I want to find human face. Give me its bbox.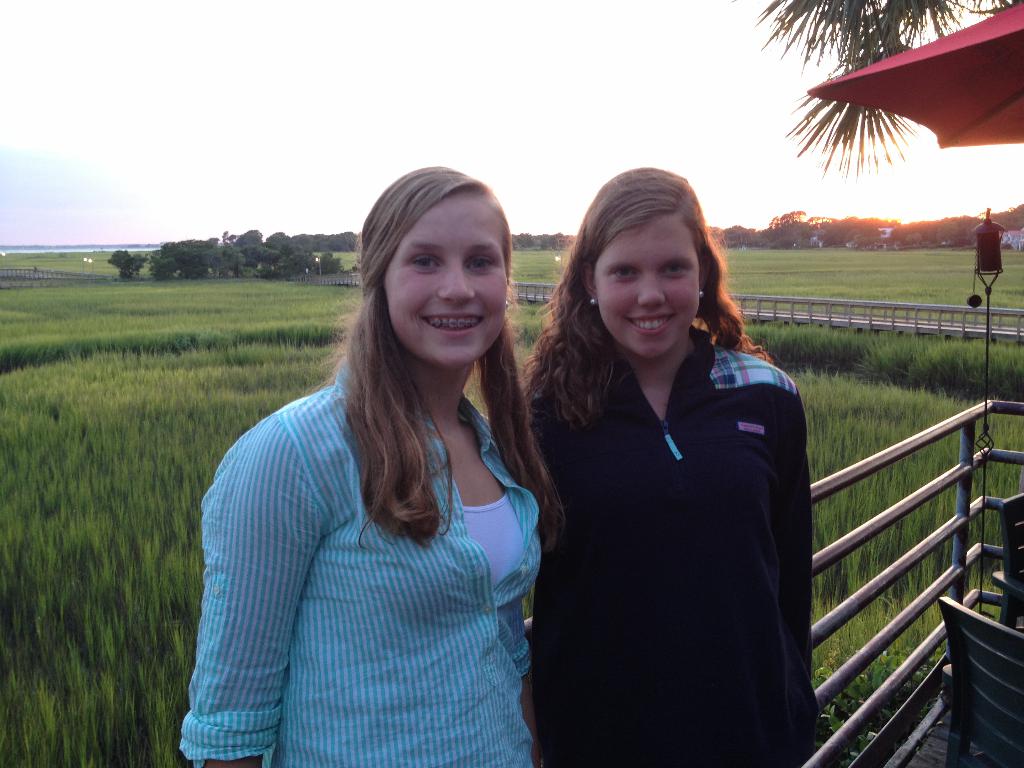
387, 197, 509, 371.
